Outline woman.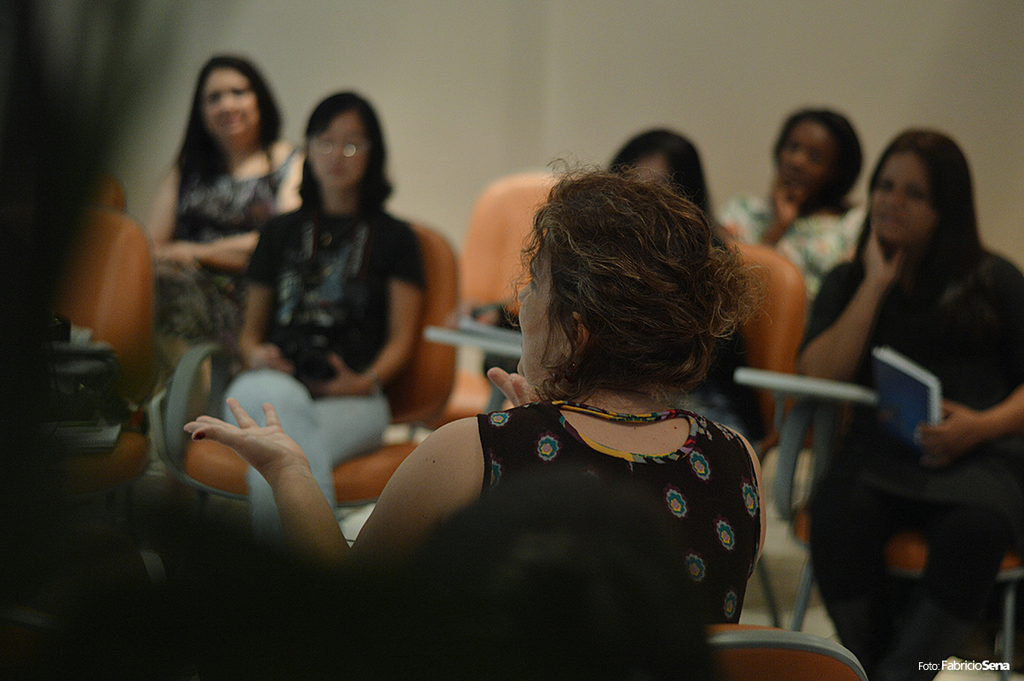
Outline: {"left": 141, "top": 44, "right": 307, "bottom": 367}.
